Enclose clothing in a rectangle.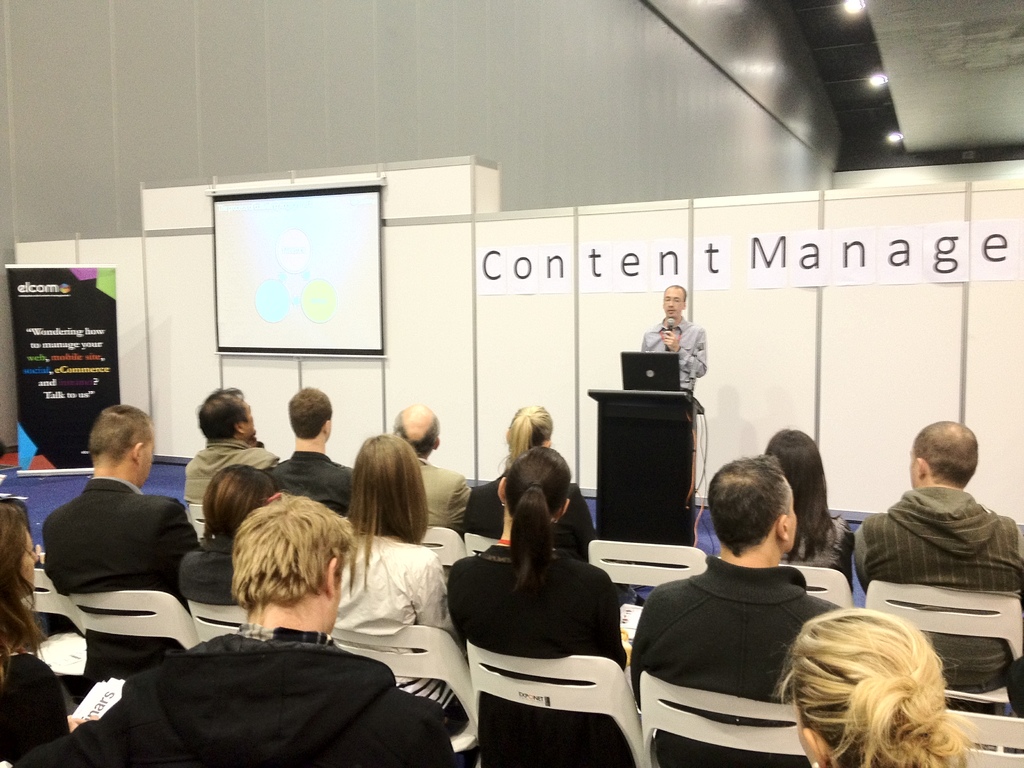
x1=38, y1=475, x2=204, y2=615.
